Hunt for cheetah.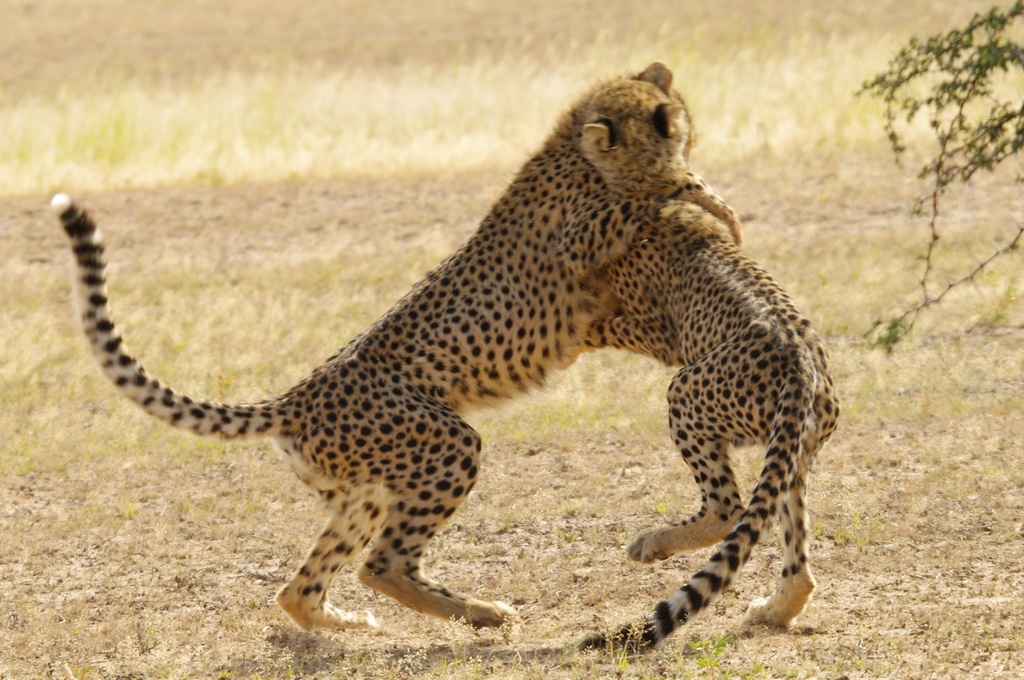
Hunted down at <box>52,58,740,633</box>.
